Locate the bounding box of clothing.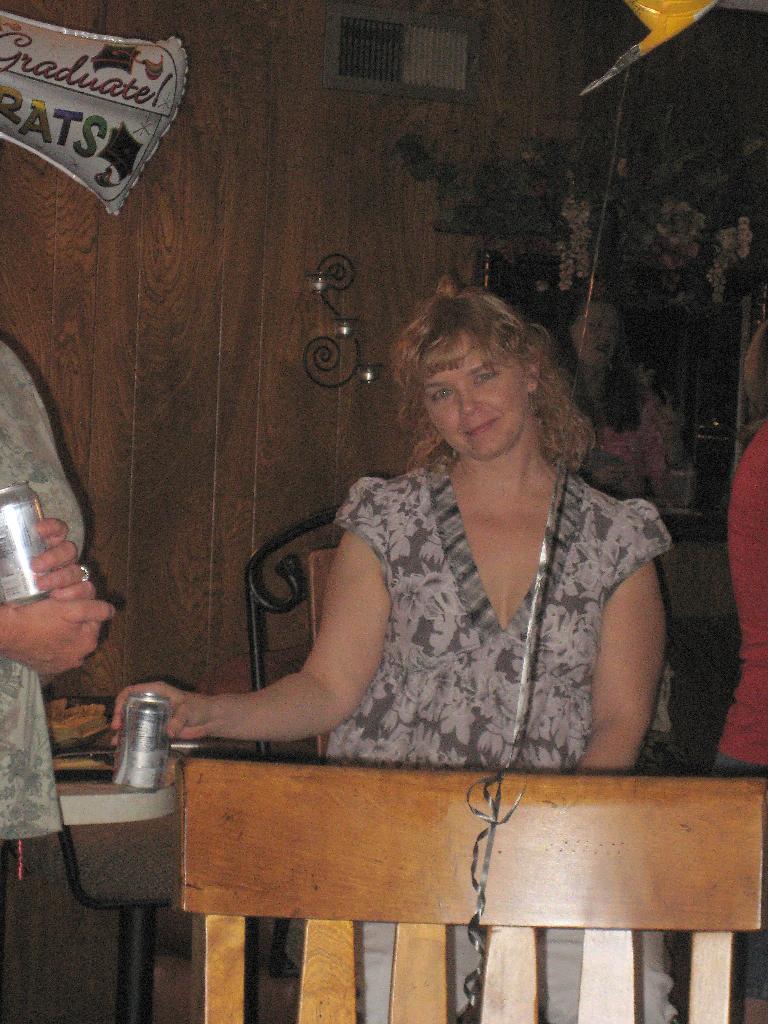
Bounding box: box(2, 337, 91, 863).
